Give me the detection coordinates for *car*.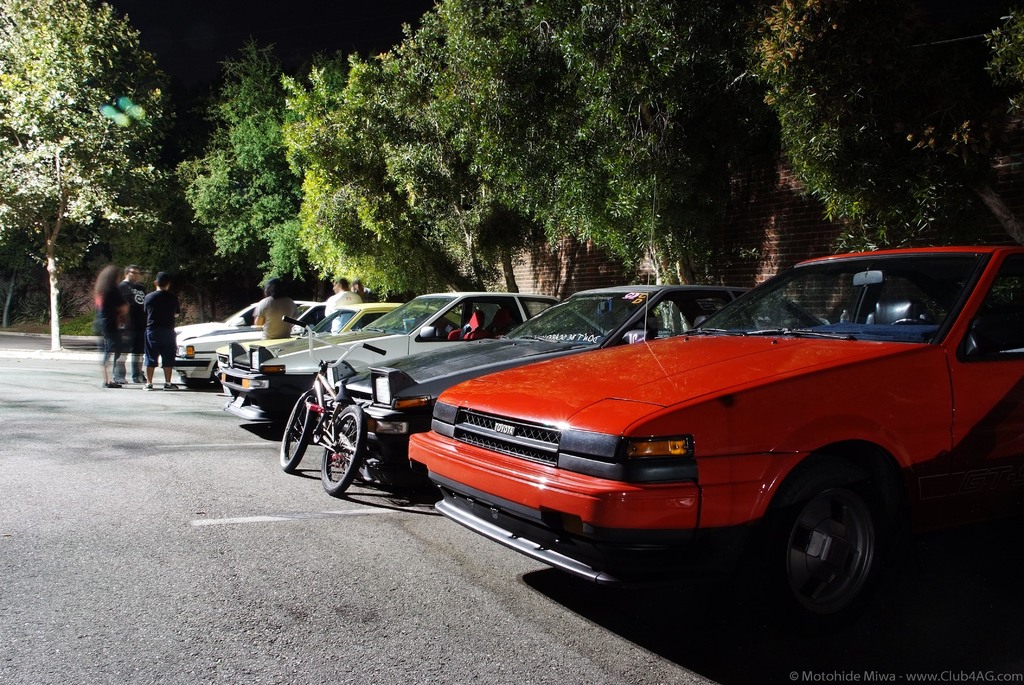
[x1=488, y1=250, x2=1005, y2=607].
